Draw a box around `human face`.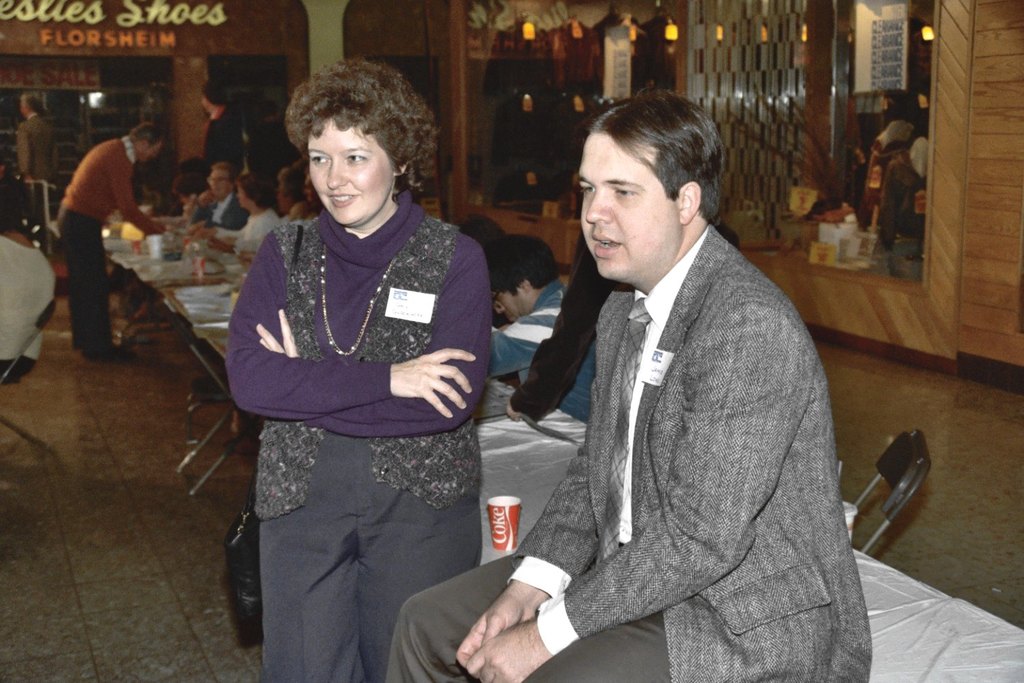
{"x1": 576, "y1": 130, "x2": 682, "y2": 278}.
